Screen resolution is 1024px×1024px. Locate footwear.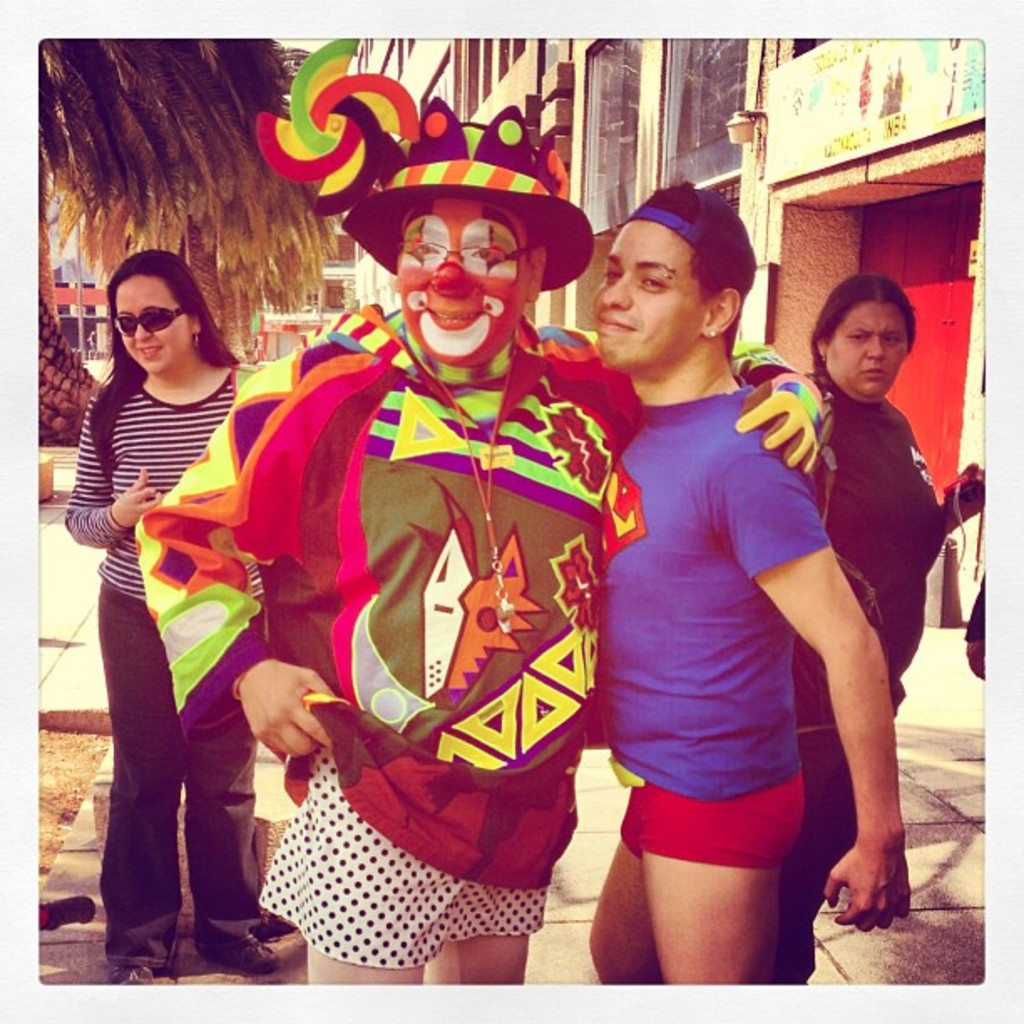
x1=112, y1=965, x2=152, y2=987.
